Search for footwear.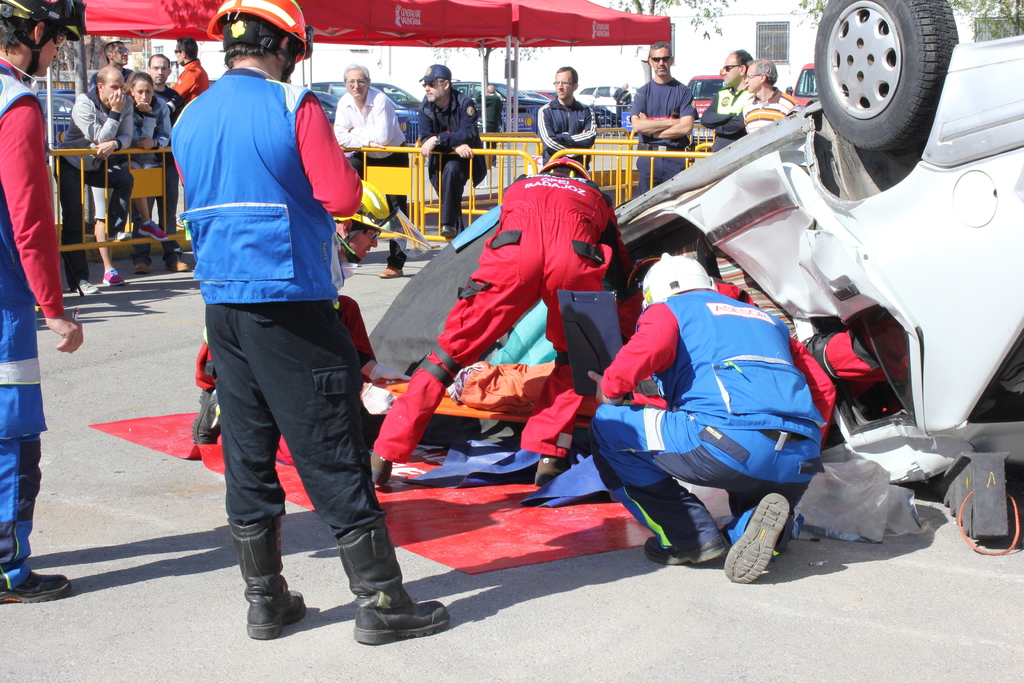
Found at <bbox>438, 223, 457, 237</bbox>.
